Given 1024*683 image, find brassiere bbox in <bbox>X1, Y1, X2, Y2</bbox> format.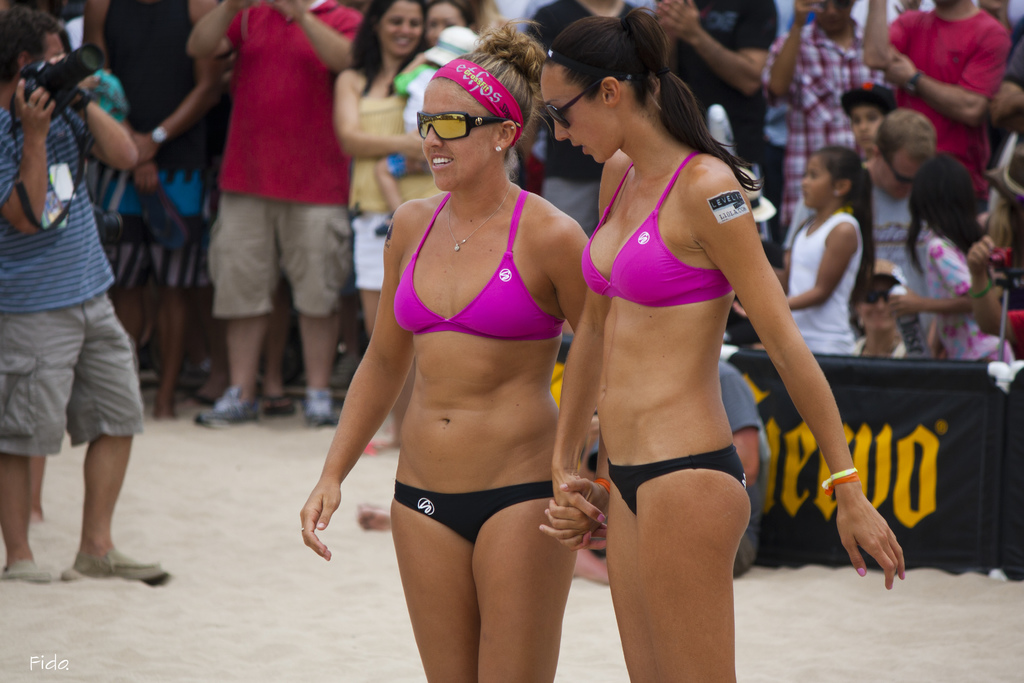
<bbox>385, 187, 562, 349</bbox>.
